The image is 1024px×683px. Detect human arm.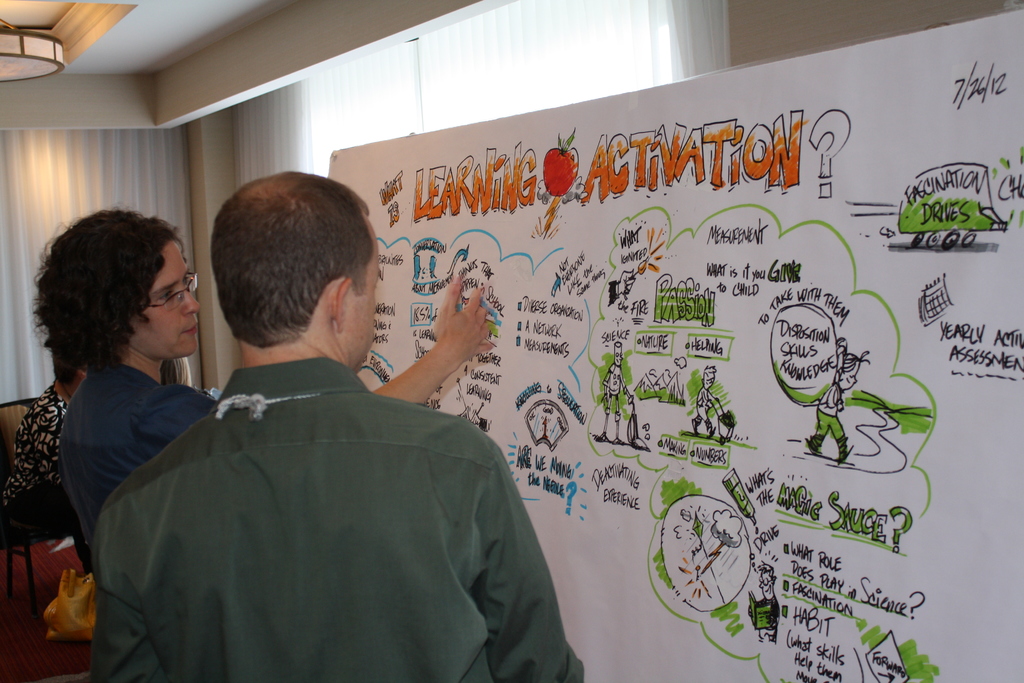
Detection: locate(465, 423, 588, 682).
